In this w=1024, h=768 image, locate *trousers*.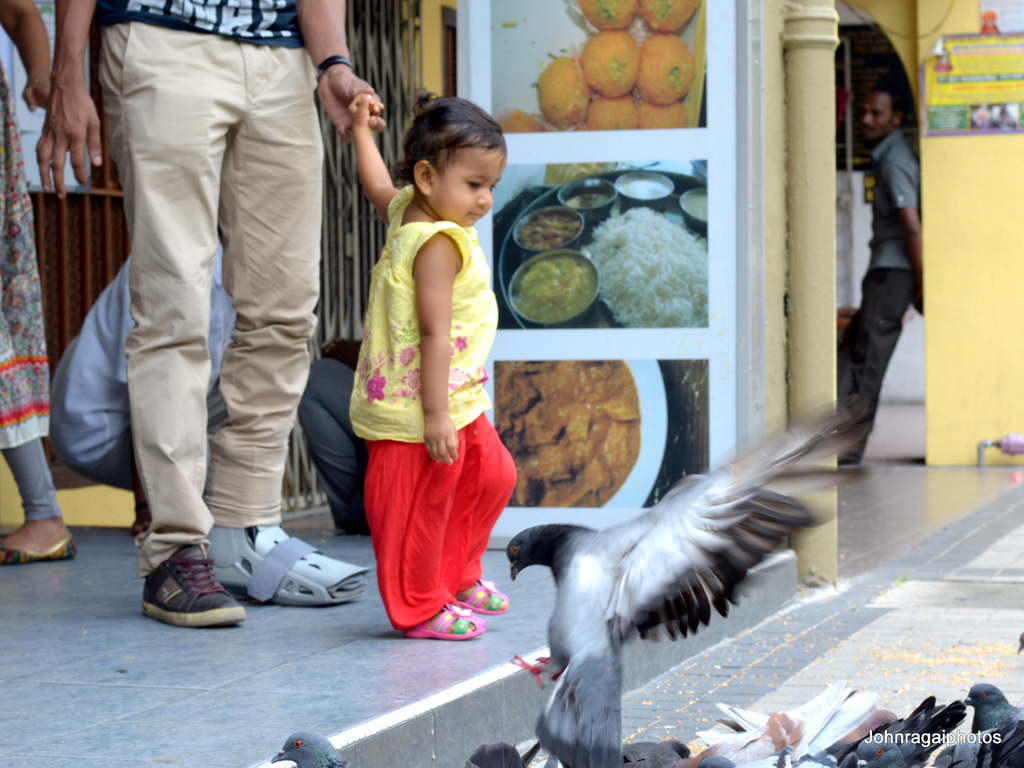
Bounding box: left=77, top=31, right=326, bottom=602.
